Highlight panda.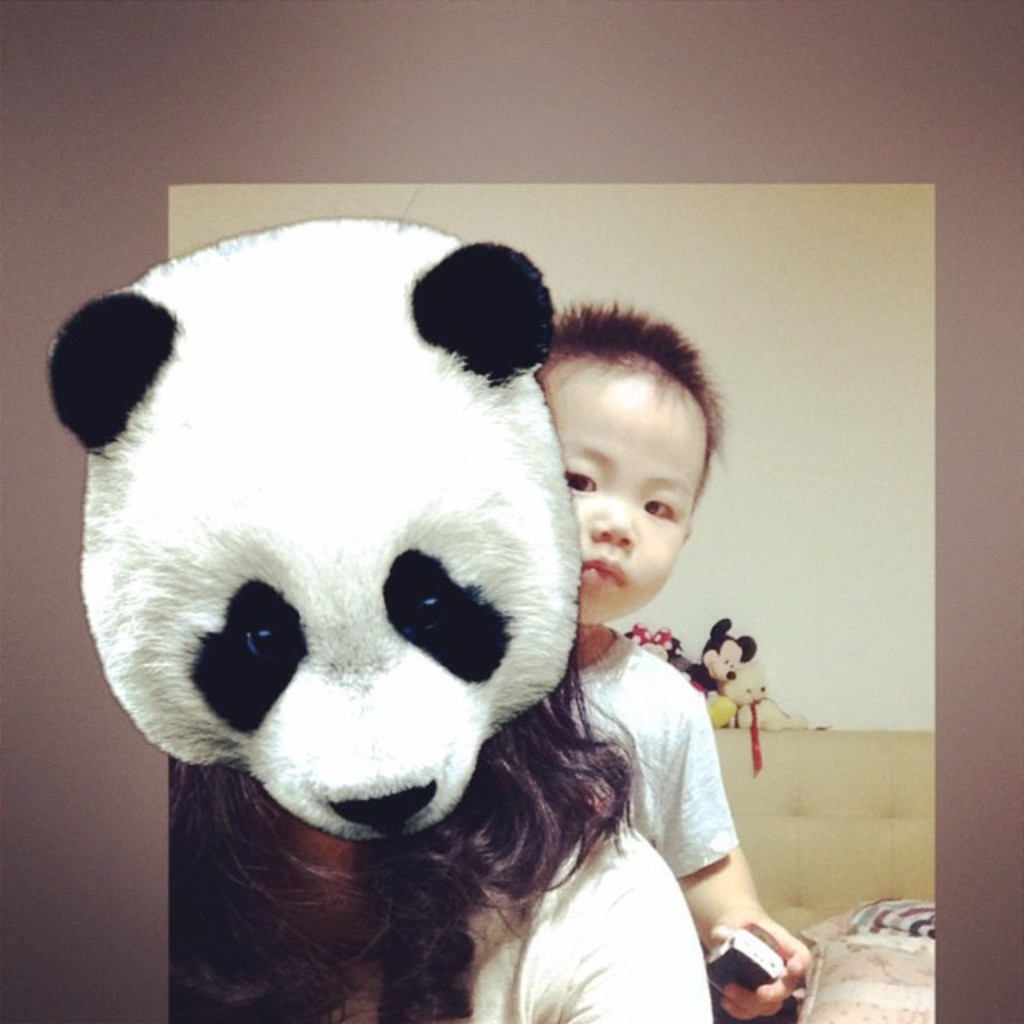
Highlighted region: (46, 216, 578, 829).
